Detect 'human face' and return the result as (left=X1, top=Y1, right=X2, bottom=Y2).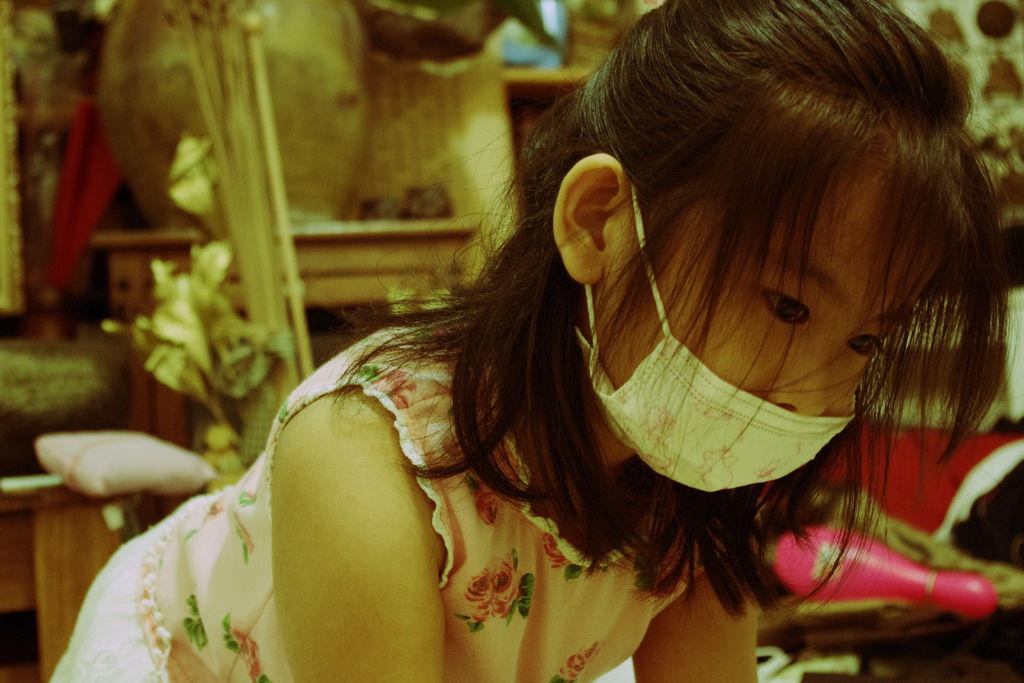
(left=593, top=151, right=960, bottom=418).
